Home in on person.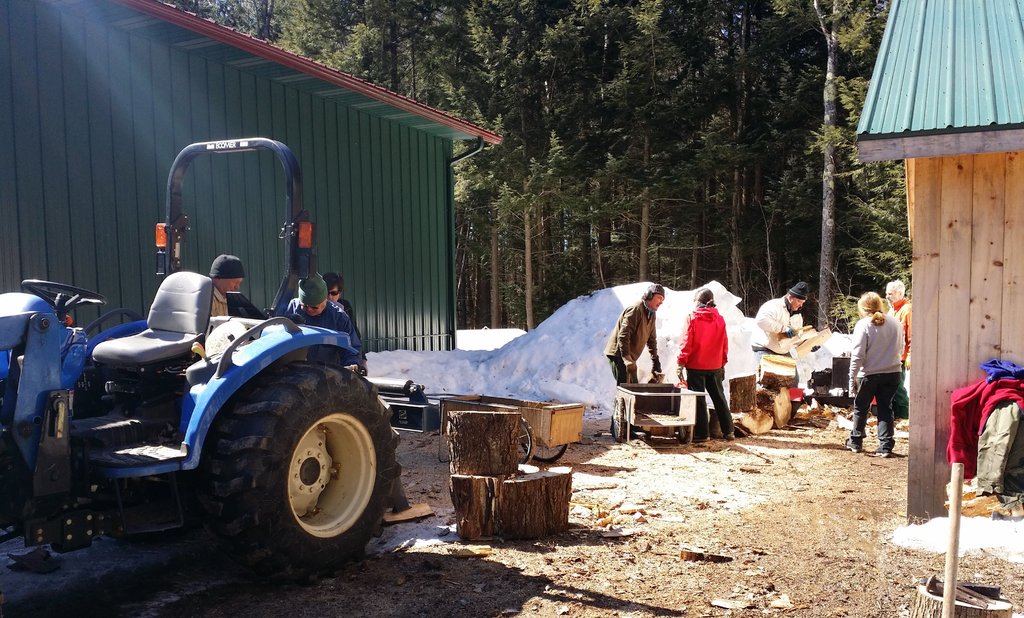
Homed in at box(849, 287, 901, 451).
